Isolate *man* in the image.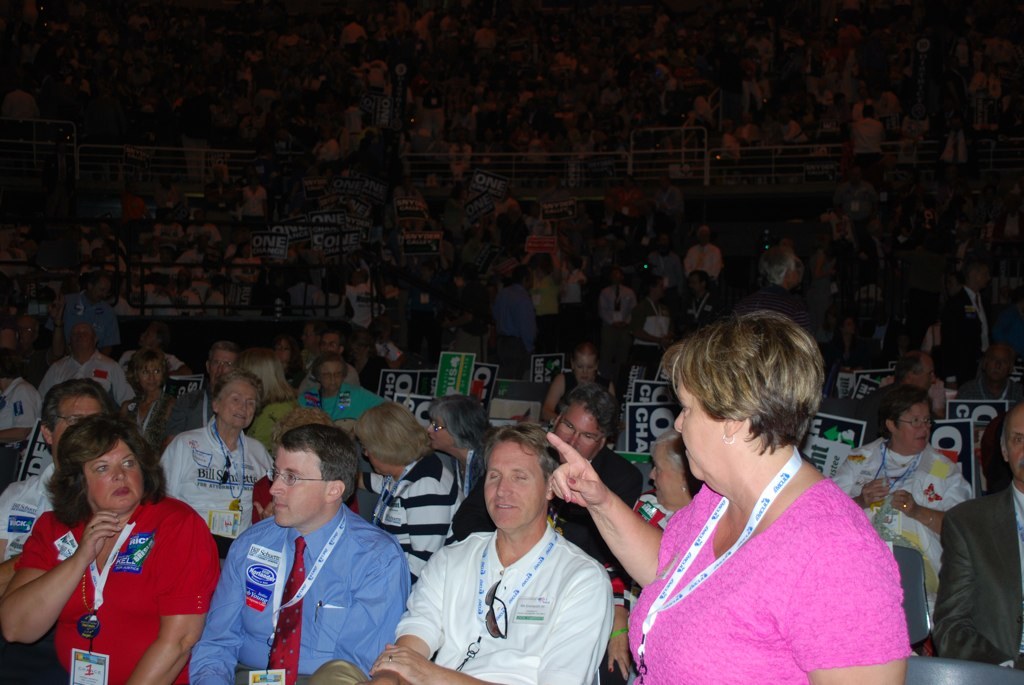
Isolated region: 932:401:1023:667.
